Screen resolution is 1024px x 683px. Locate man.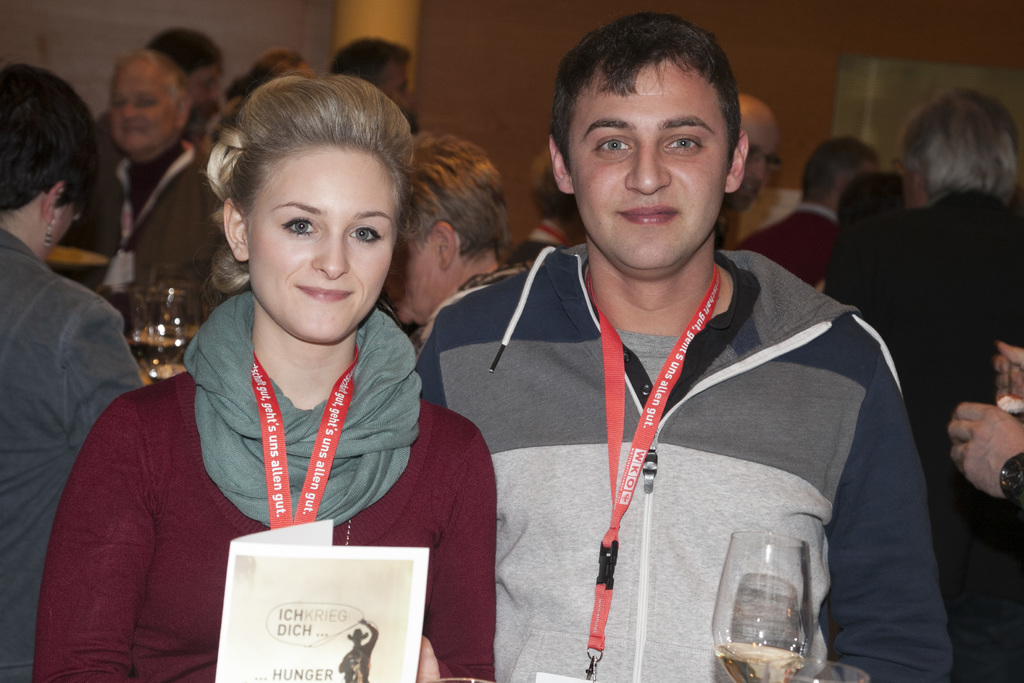
<region>365, 32, 941, 675</region>.
